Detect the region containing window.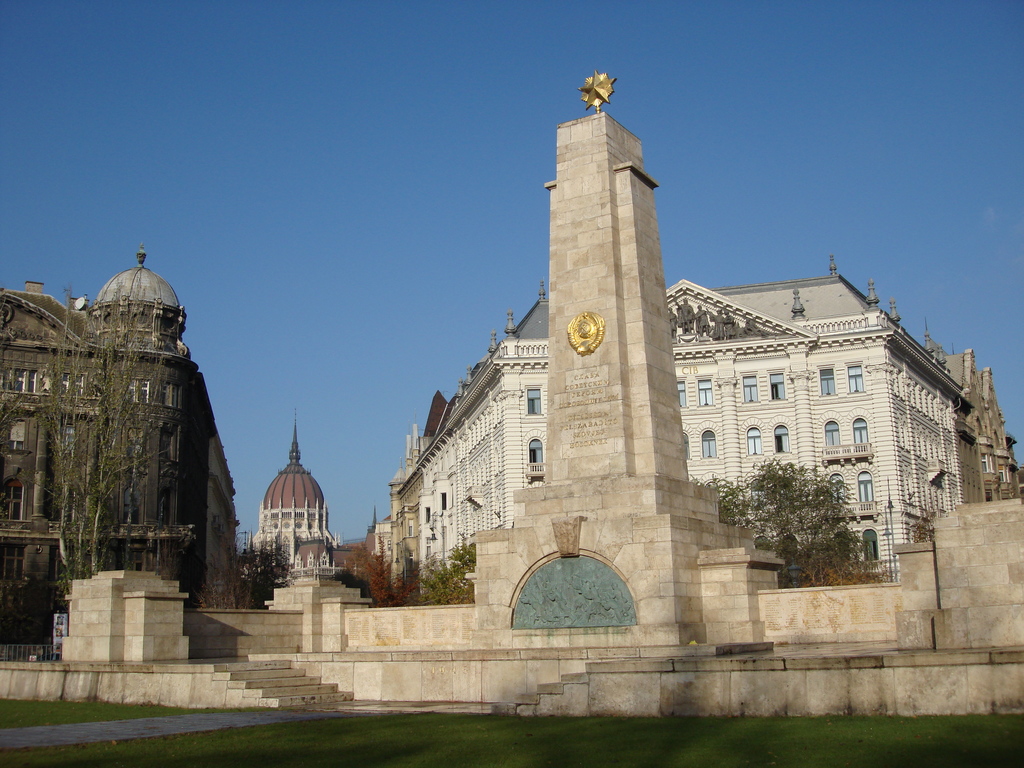
824 420 842 452.
